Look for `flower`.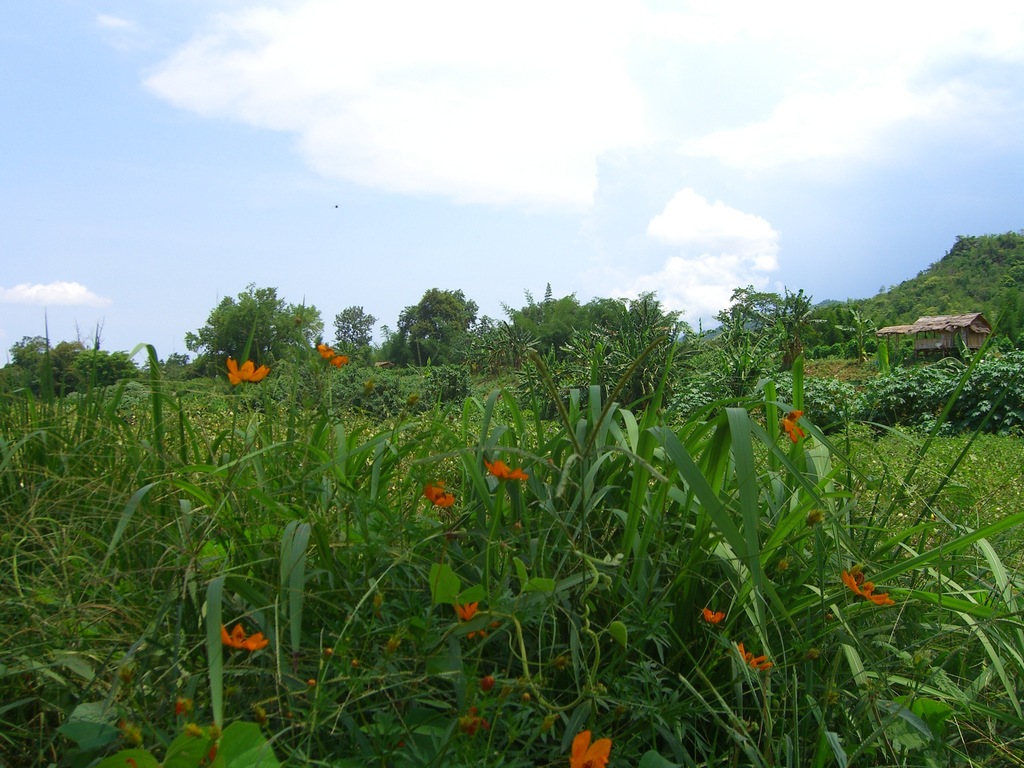
Found: l=483, t=458, r=529, b=484.
